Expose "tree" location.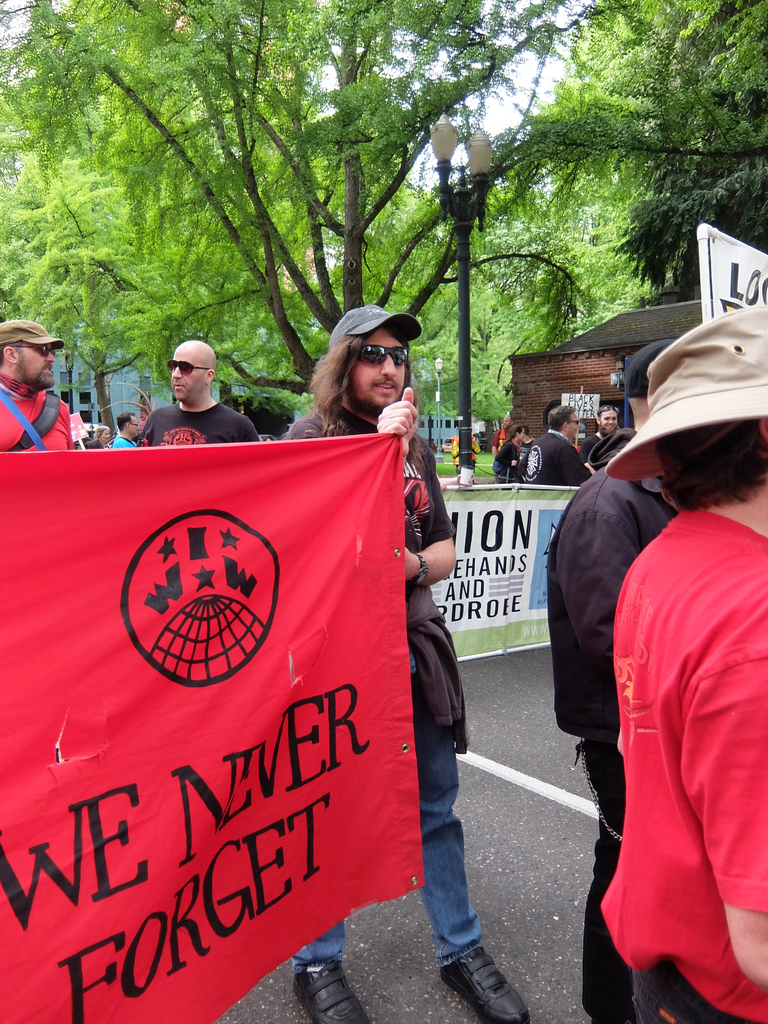
Exposed at bbox=[527, 0, 767, 301].
